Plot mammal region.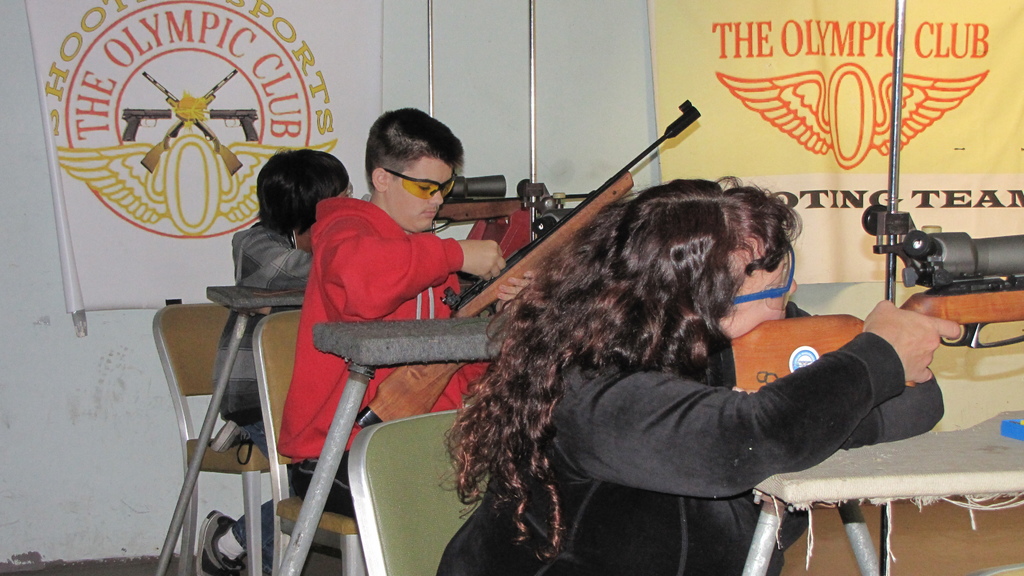
Plotted at pyautogui.locateOnScreen(424, 162, 880, 568).
